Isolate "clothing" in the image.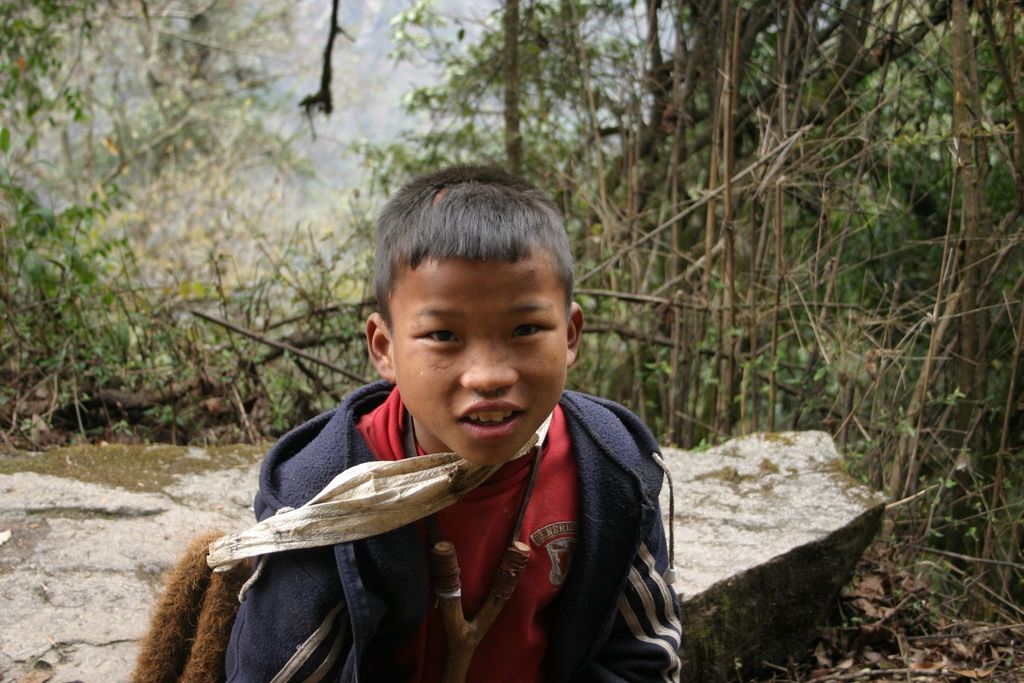
Isolated region: BBox(189, 329, 694, 682).
